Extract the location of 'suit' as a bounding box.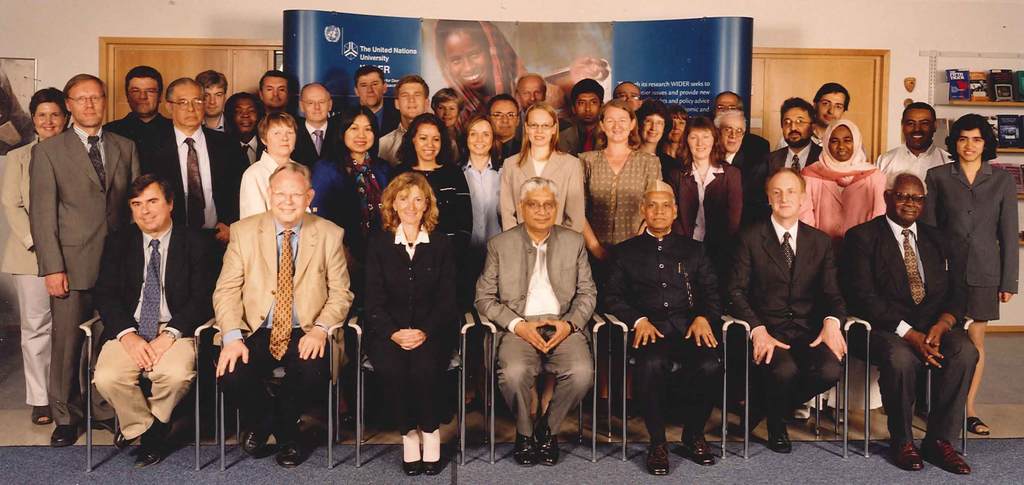
(left=467, top=227, right=594, bottom=439).
